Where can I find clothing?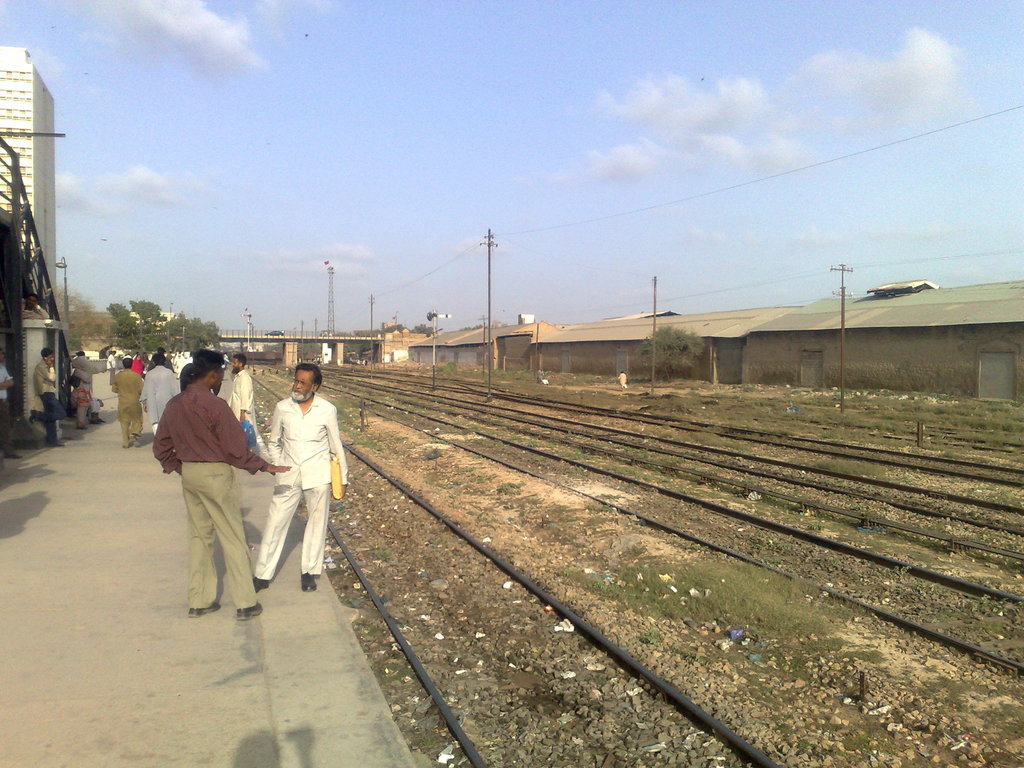
You can find it at {"x1": 134, "y1": 358, "x2": 184, "y2": 420}.
